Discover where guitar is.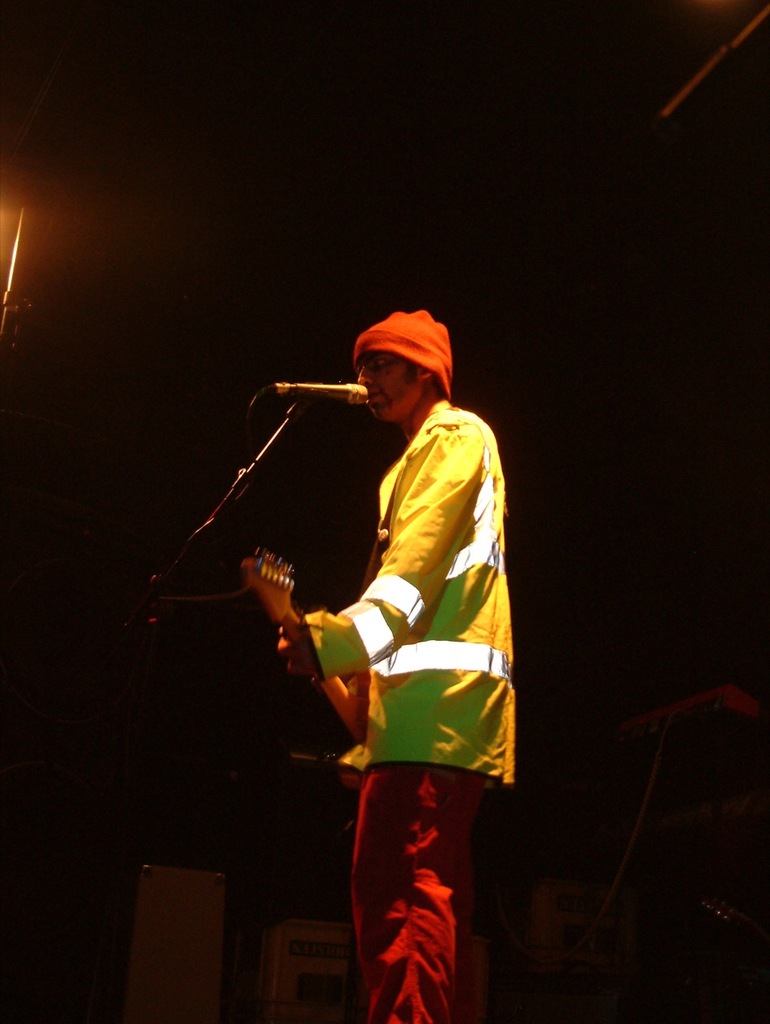
Discovered at box(238, 546, 368, 791).
